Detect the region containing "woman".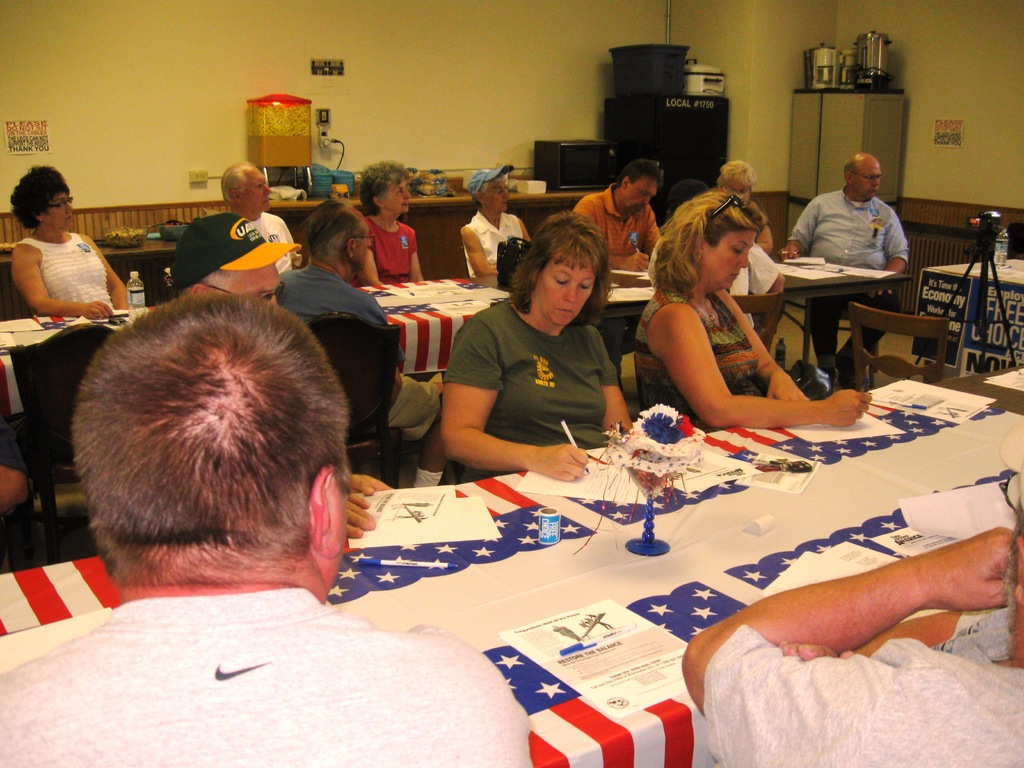
select_region(635, 188, 879, 432).
